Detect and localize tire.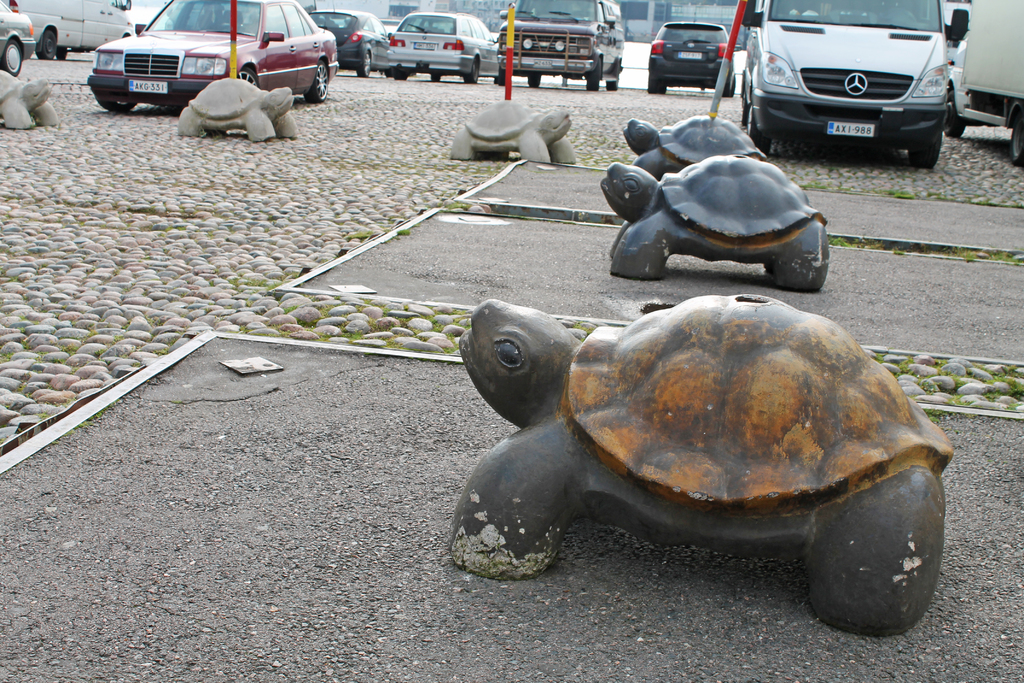
Localized at select_region(305, 62, 330, 105).
